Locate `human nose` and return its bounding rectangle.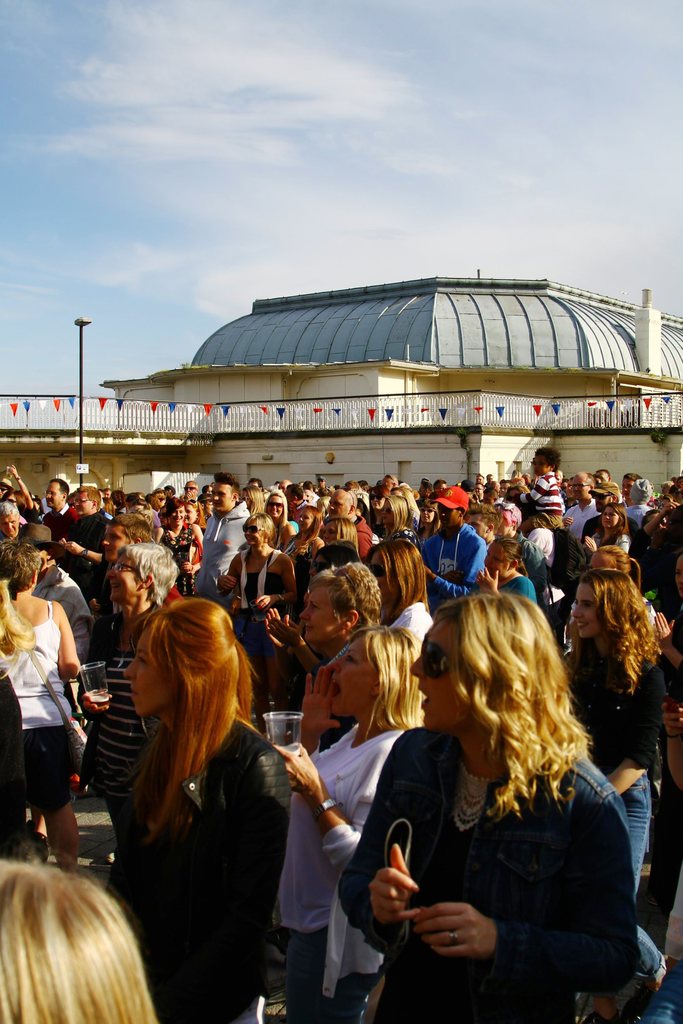
rect(332, 657, 342, 671).
